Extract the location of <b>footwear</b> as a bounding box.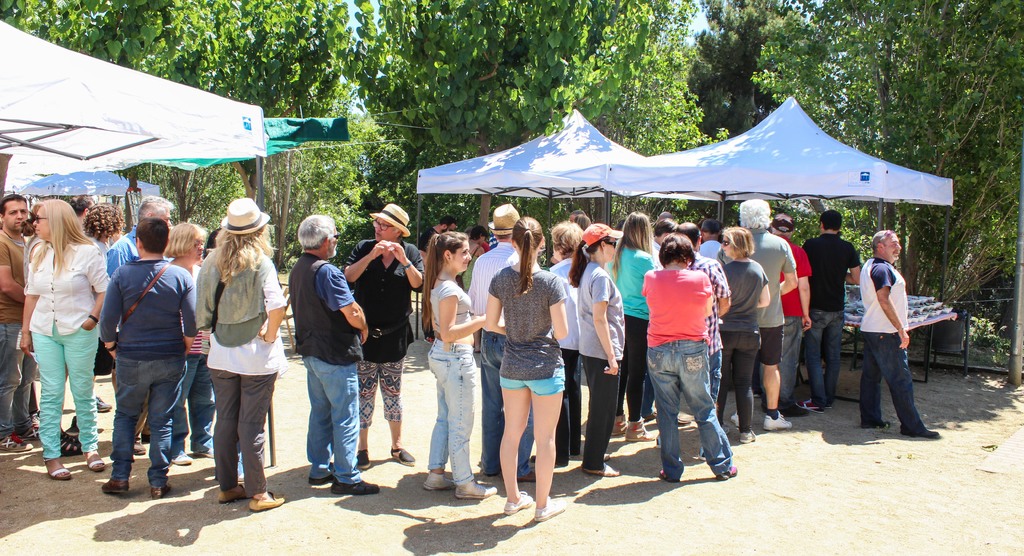
713 468 742 484.
